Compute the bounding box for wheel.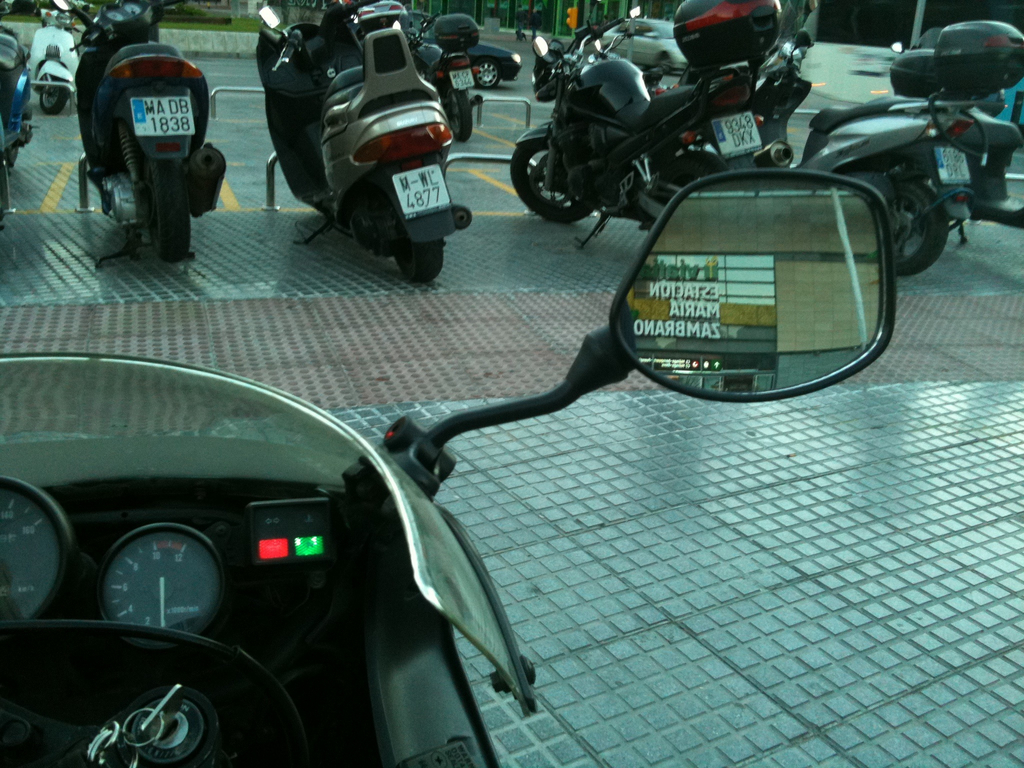
{"left": 40, "top": 79, "right": 66, "bottom": 115}.
